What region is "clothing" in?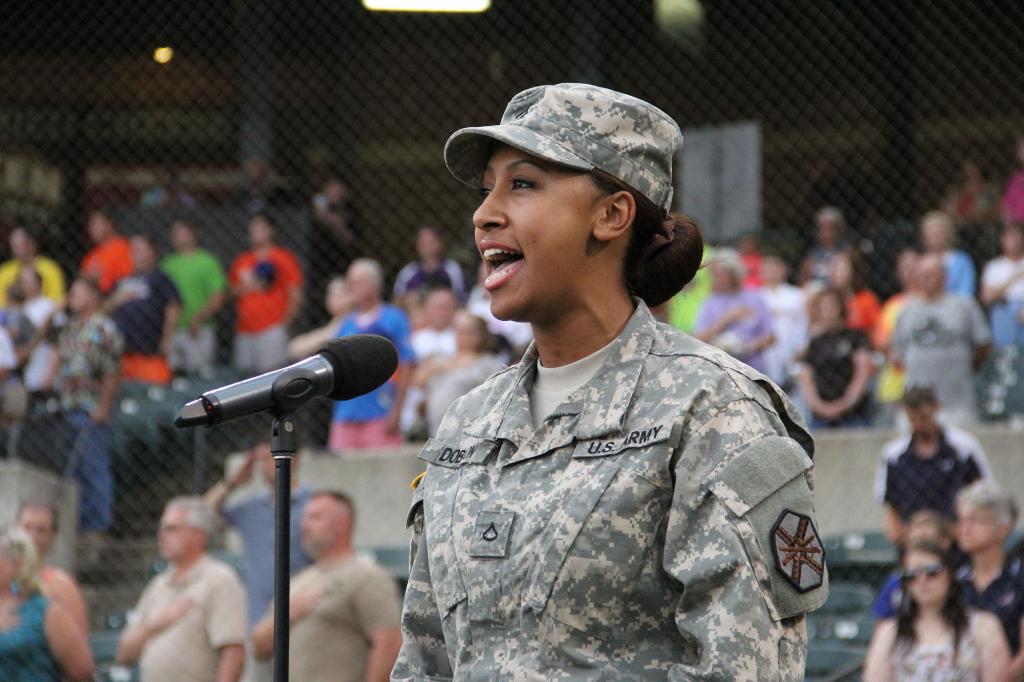
(x1=874, y1=575, x2=905, y2=619).
